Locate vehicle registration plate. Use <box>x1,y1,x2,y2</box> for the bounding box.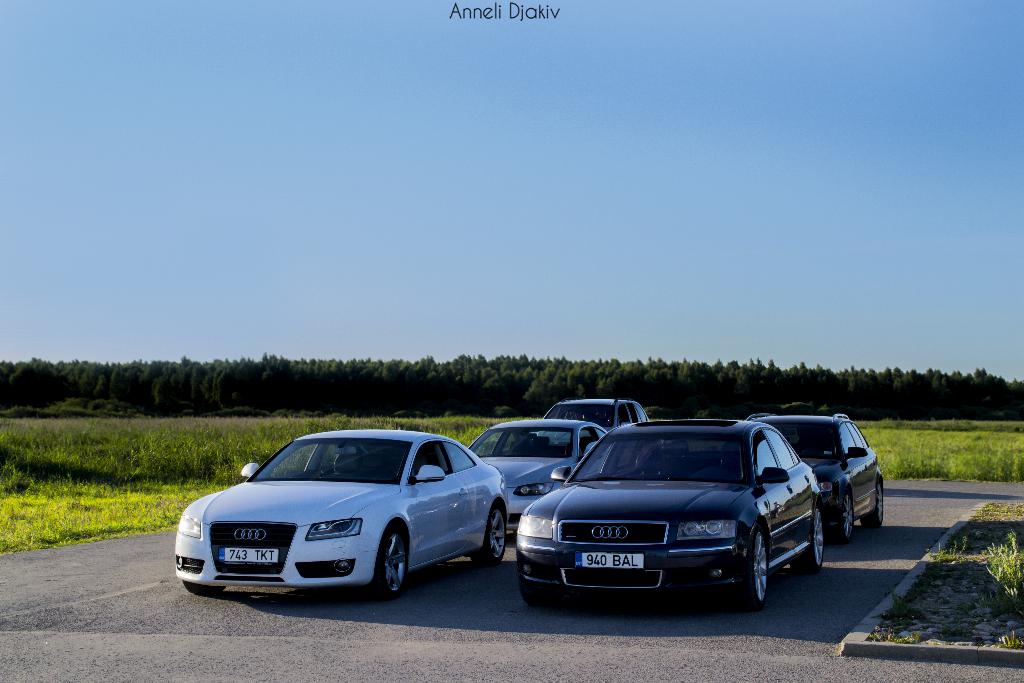
<box>217,544,277,568</box>.
